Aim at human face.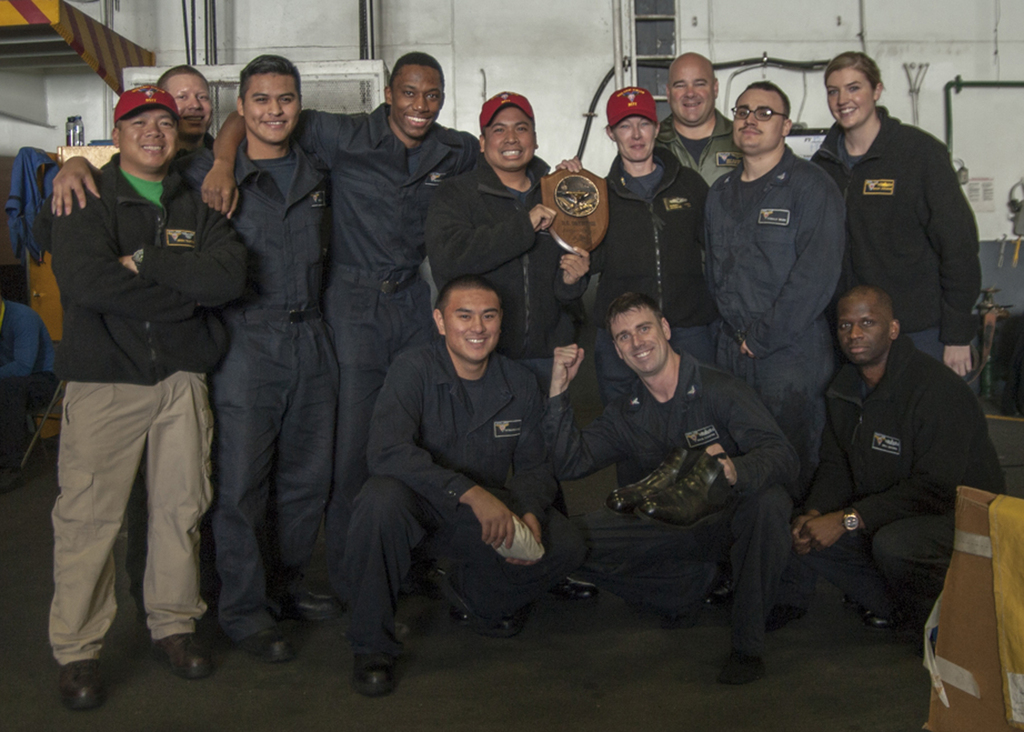
Aimed at region(610, 304, 668, 373).
